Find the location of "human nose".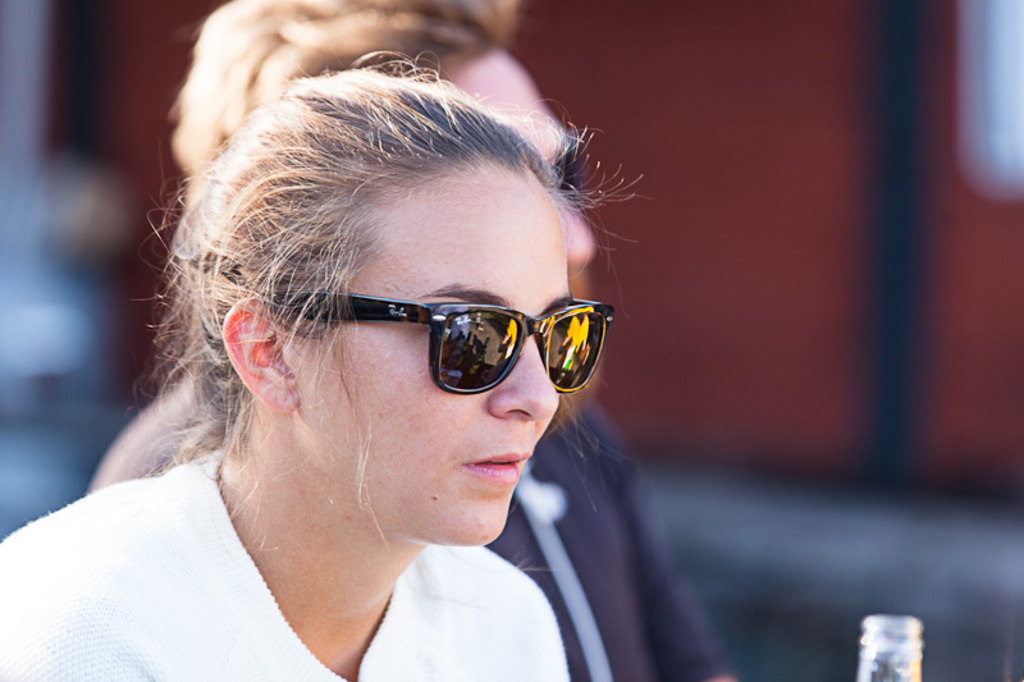
Location: box=[561, 186, 590, 274].
